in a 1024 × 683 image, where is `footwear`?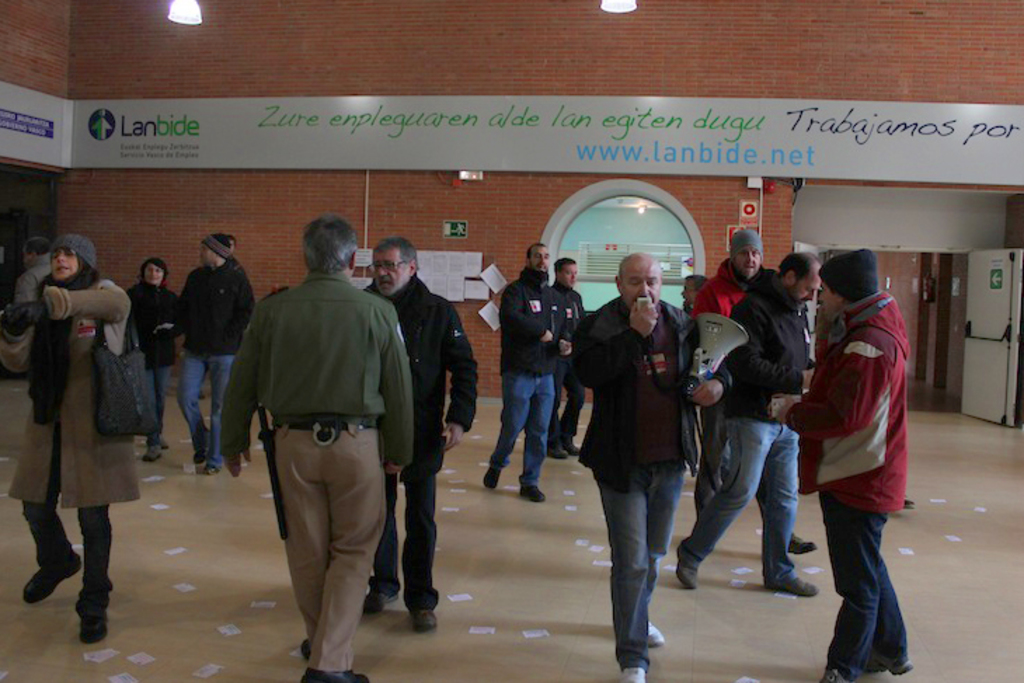
[left=363, top=585, right=400, bottom=616].
